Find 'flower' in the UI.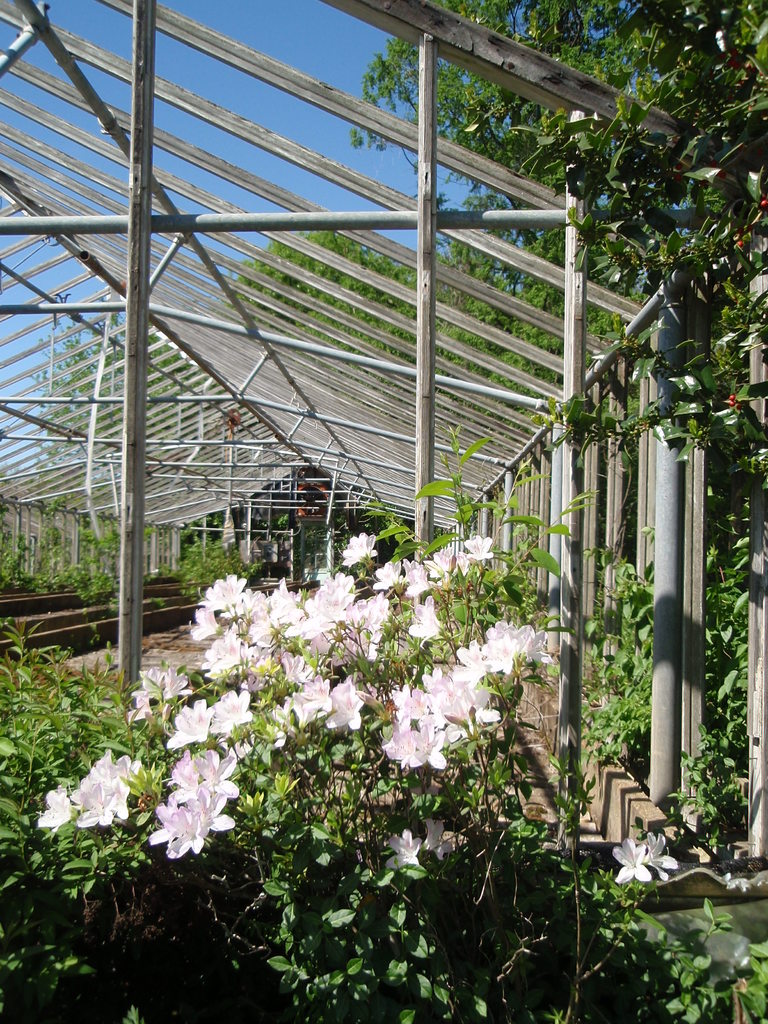
UI element at crop(424, 813, 459, 865).
